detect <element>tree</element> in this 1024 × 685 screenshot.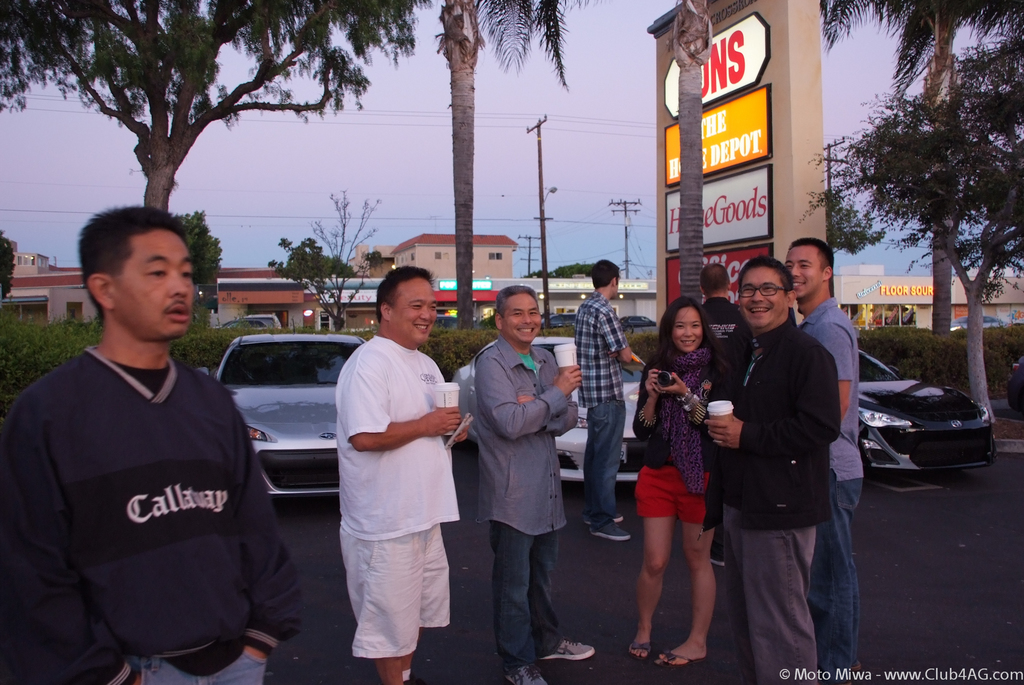
Detection: bbox(797, 30, 1023, 424).
